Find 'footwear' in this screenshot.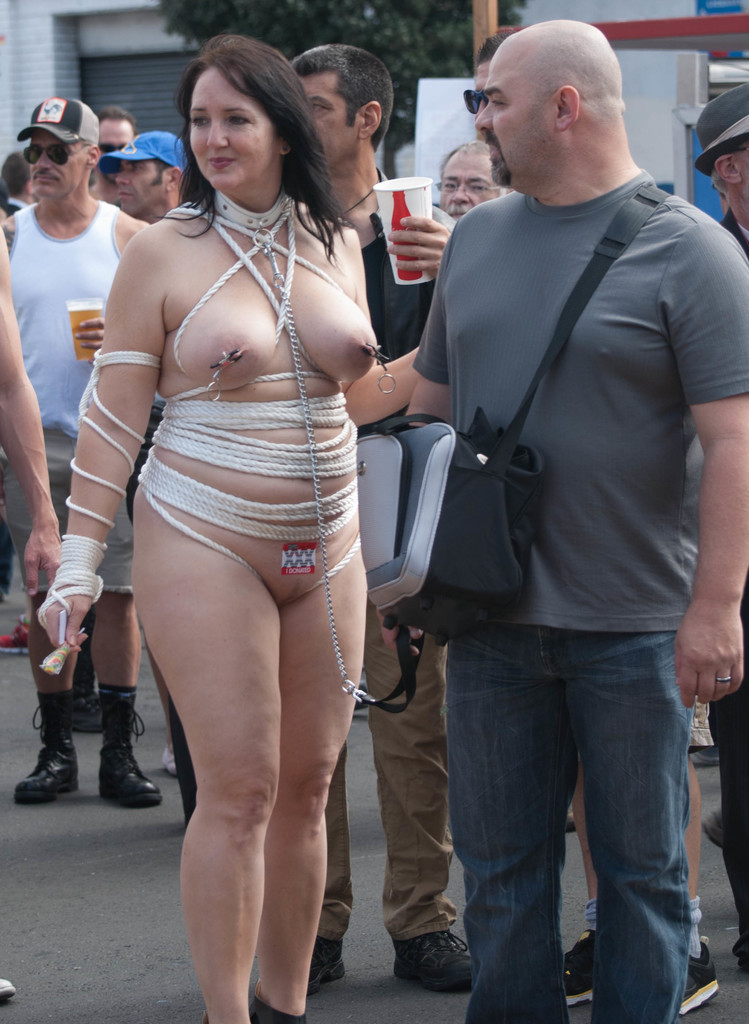
The bounding box for 'footwear' is region(15, 698, 71, 809).
